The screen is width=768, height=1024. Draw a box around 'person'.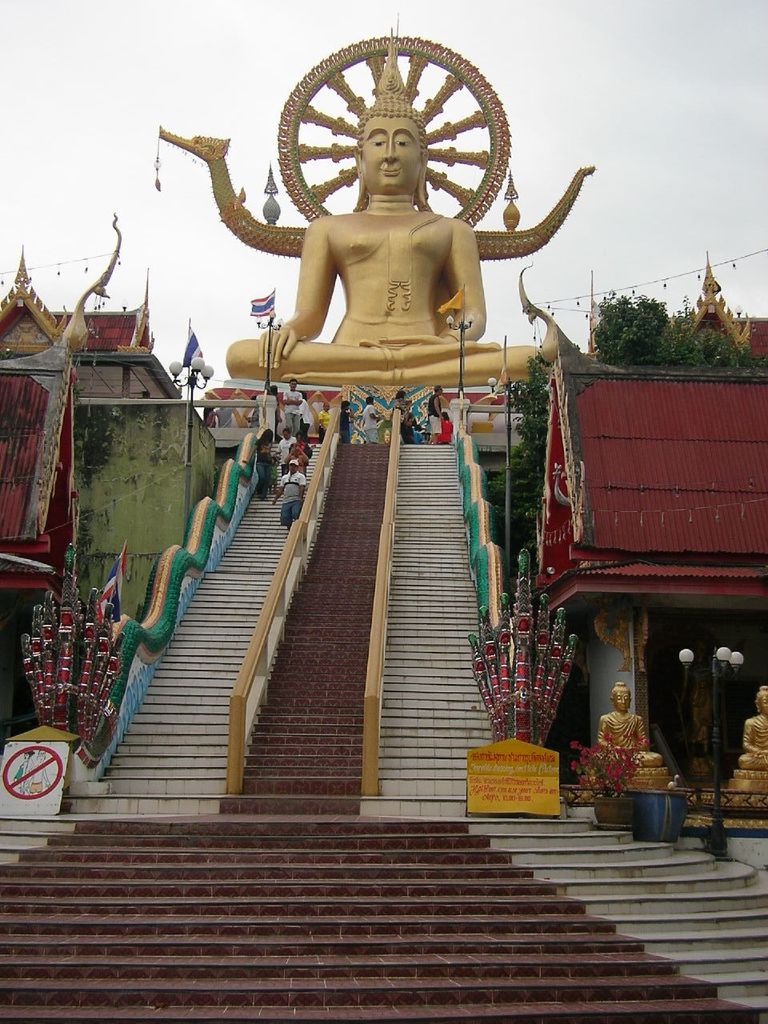
222 90 549 396.
